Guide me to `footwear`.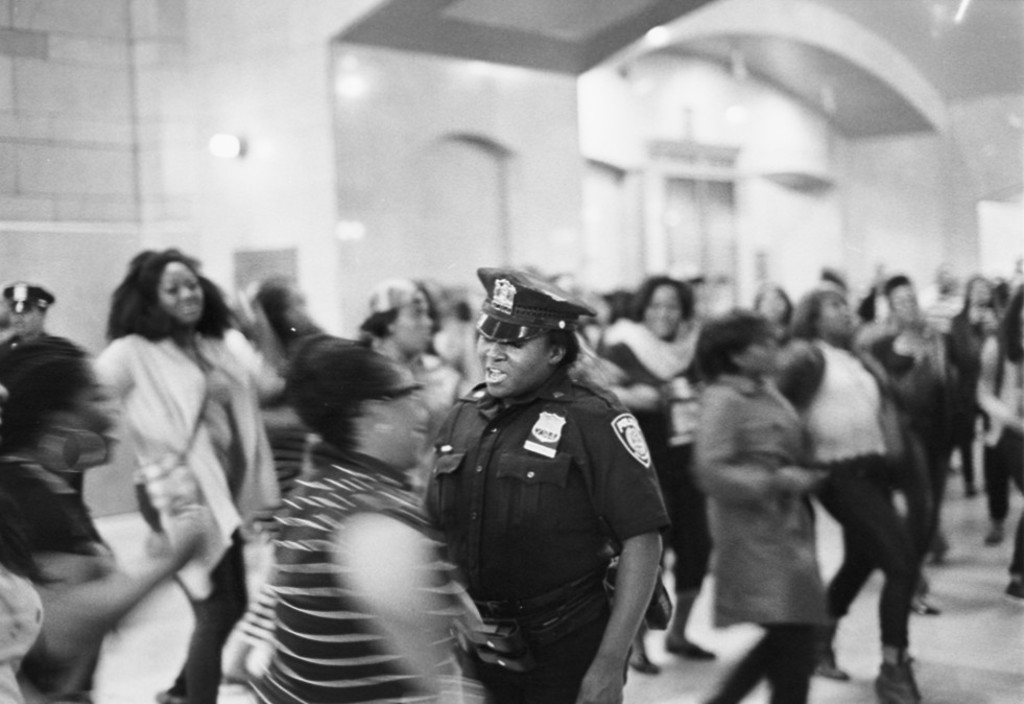
Guidance: {"left": 1009, "top": 576, "right": 1023, "bottom": 610}.
